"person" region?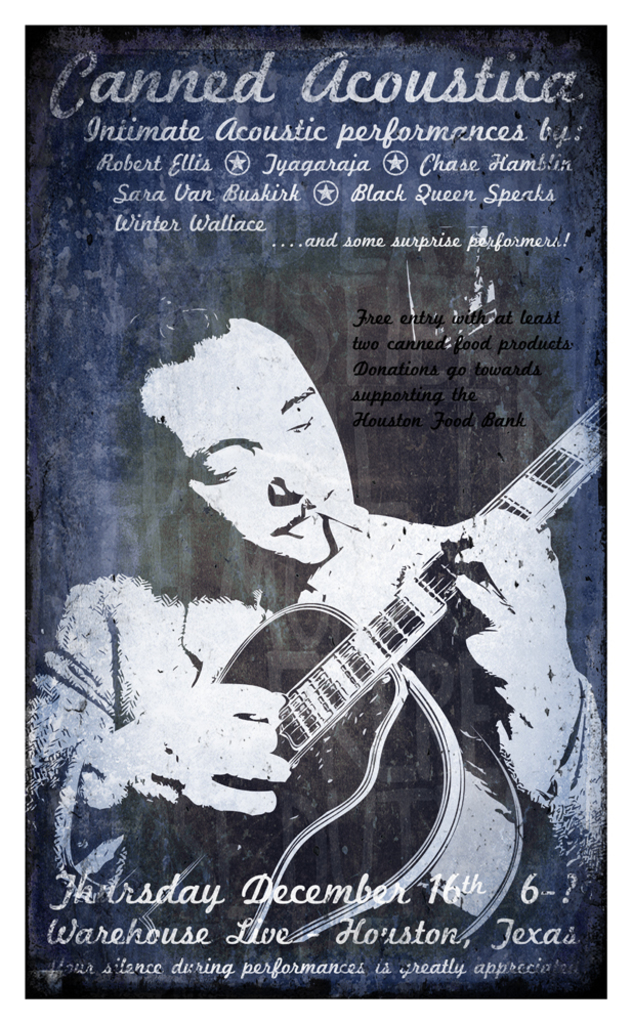
(left=12, top=301, right=610, bottom=913)
